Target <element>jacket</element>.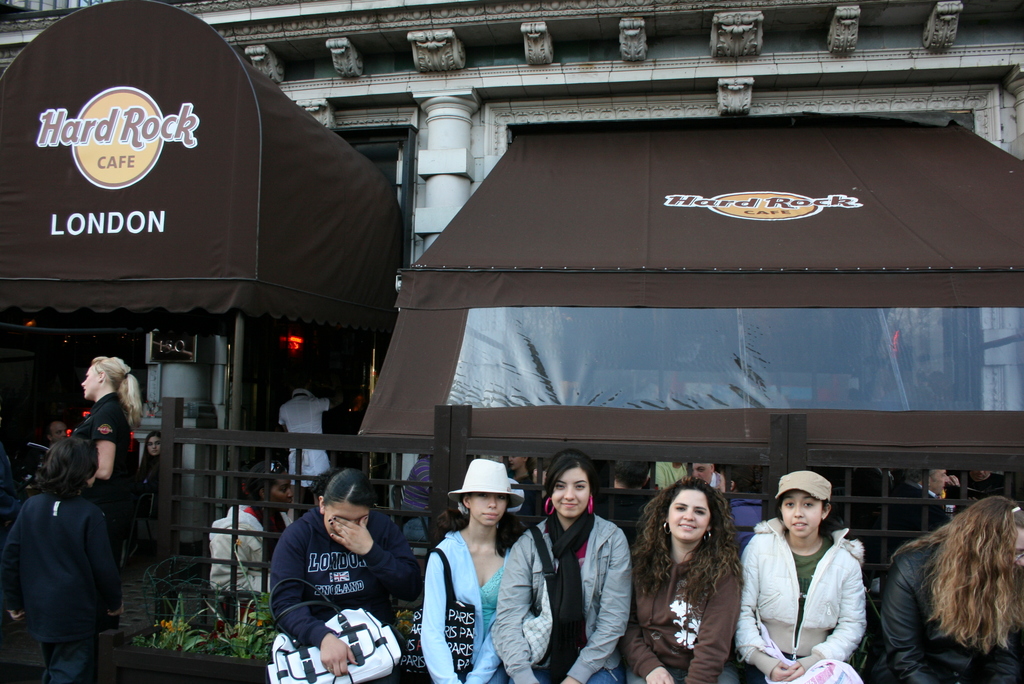
Target region: {"left": 739, "top": 507, "right": 888, "bottom": 676}.
